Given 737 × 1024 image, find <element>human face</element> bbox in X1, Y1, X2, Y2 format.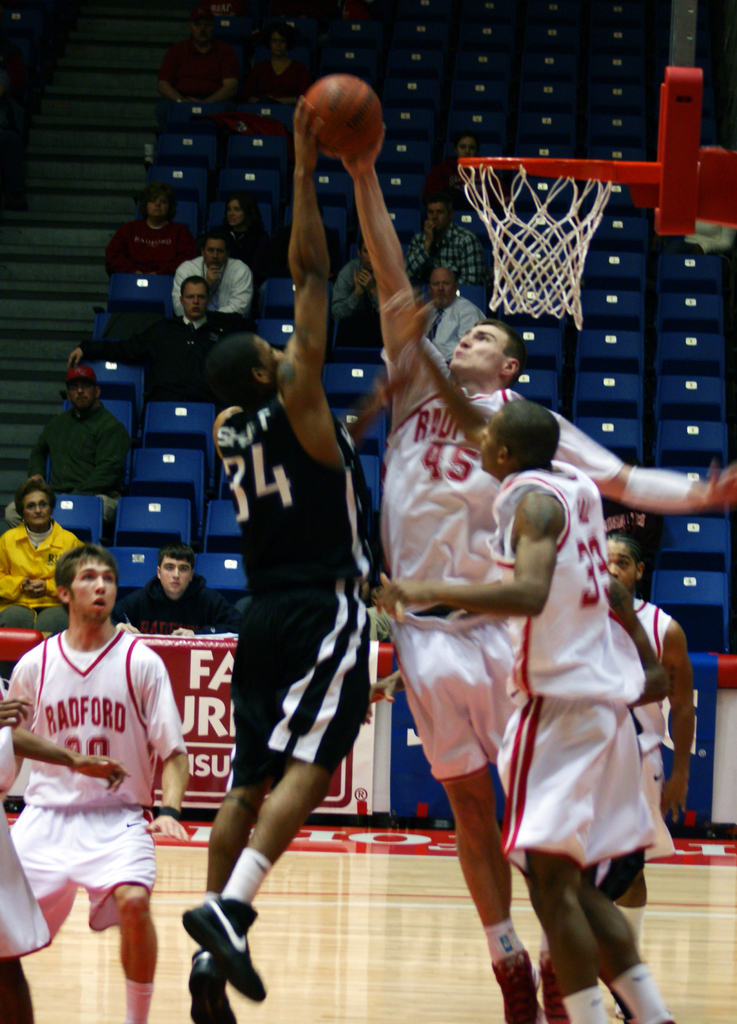
456, 136, 479, 157.
